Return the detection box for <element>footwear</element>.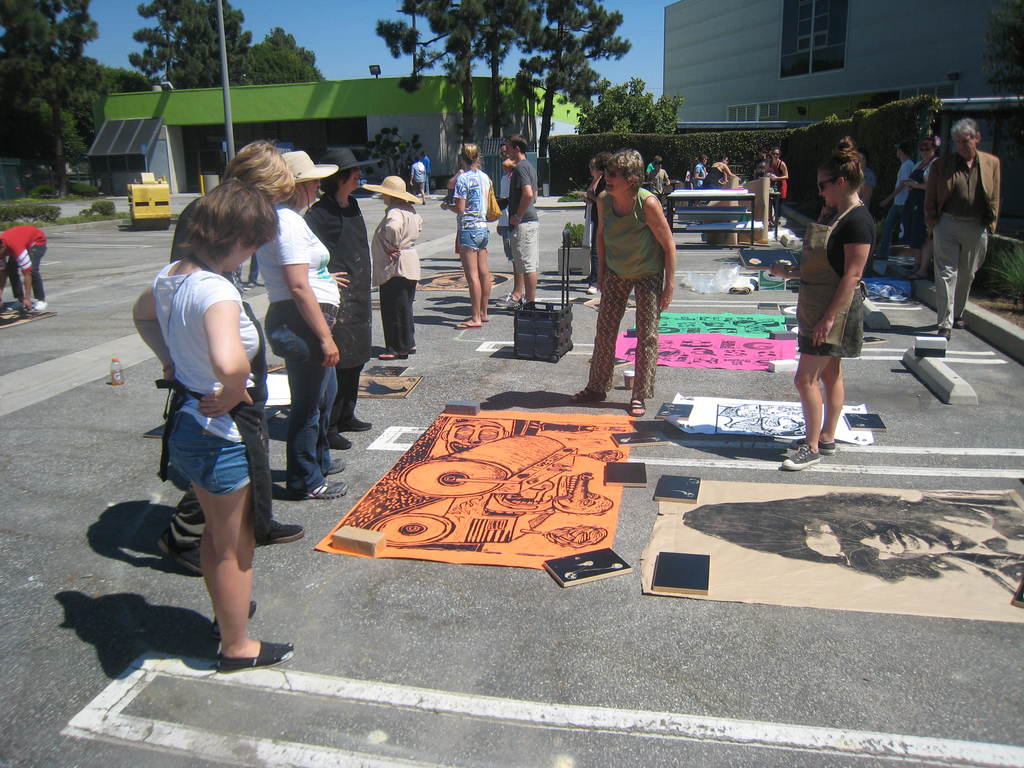
<region>325, 460, 346, 476</region>.
